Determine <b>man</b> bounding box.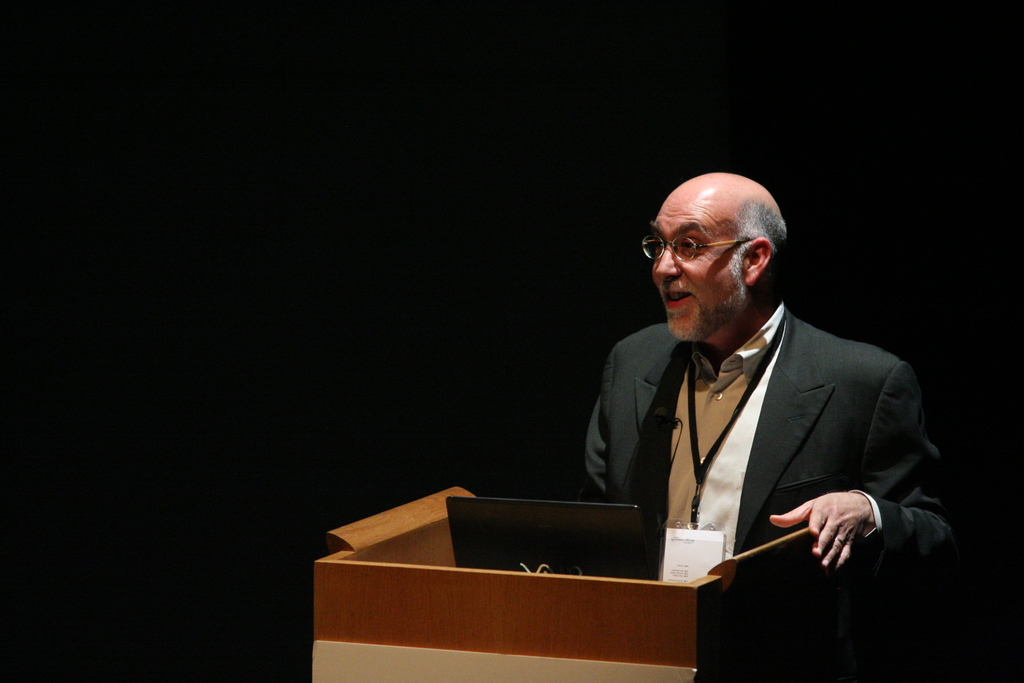
Determined: (573,178,947,600).
